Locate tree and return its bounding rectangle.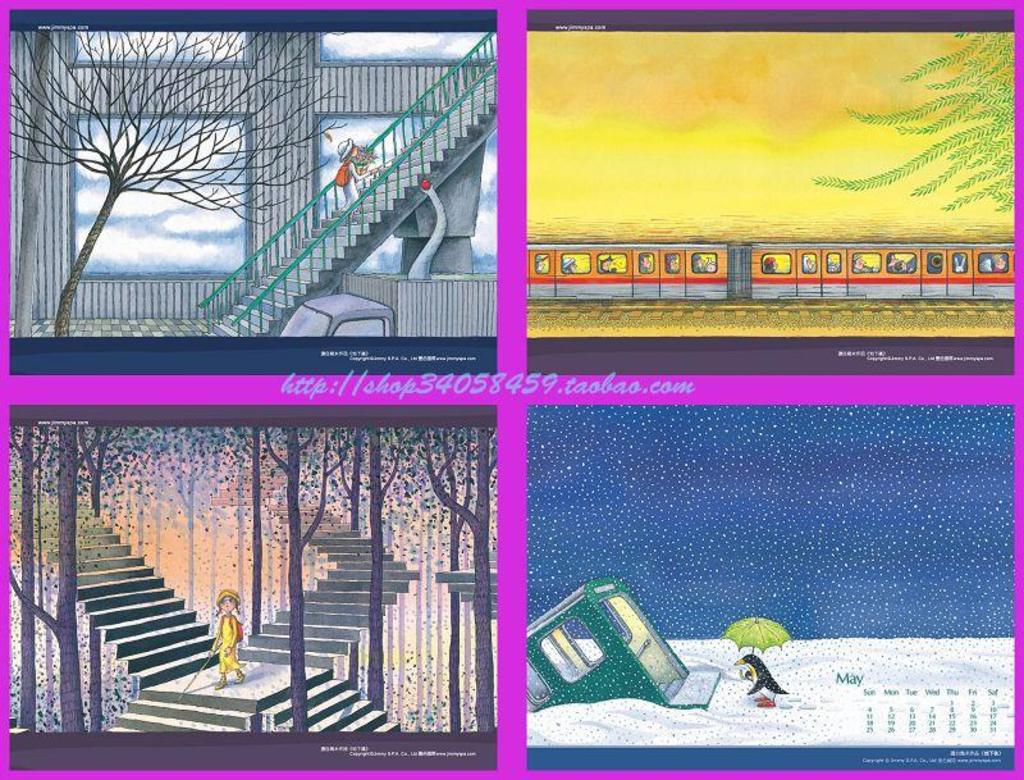
(left=8, top=33, right=347, bottom=338).
